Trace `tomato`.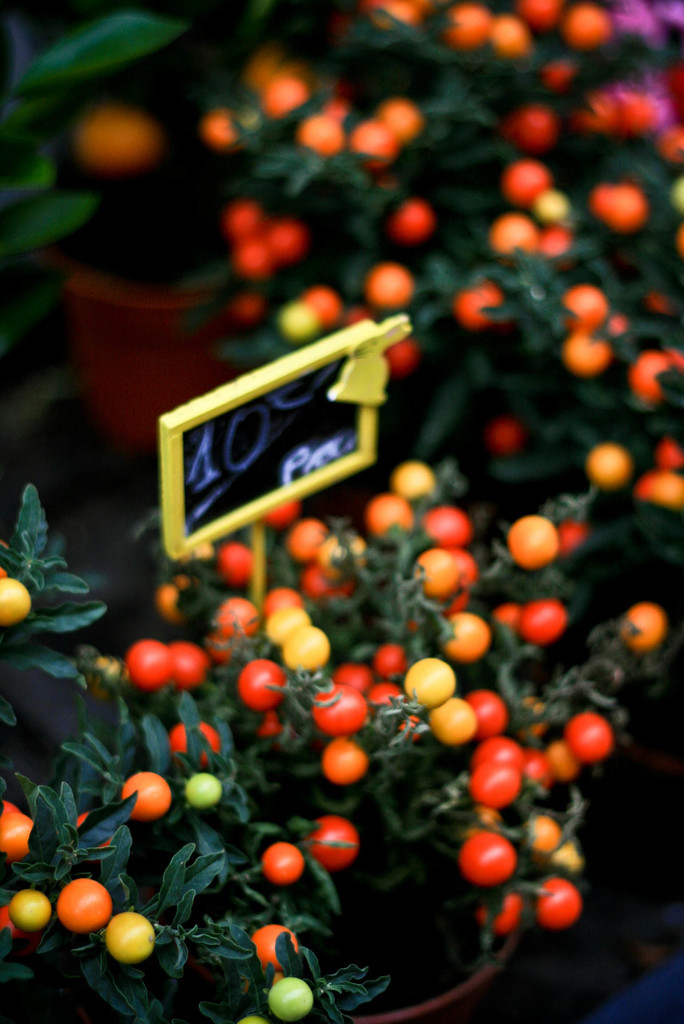
Traced to x1=234 y1=660 x2=285 y2=707.
